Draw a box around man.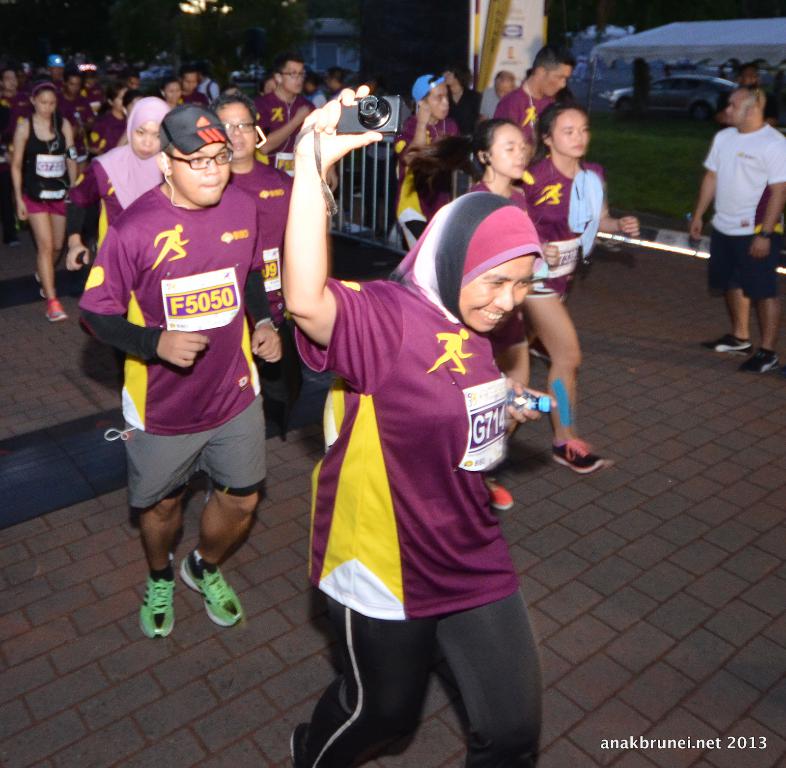
Rect(496, 37, 574, 146).
